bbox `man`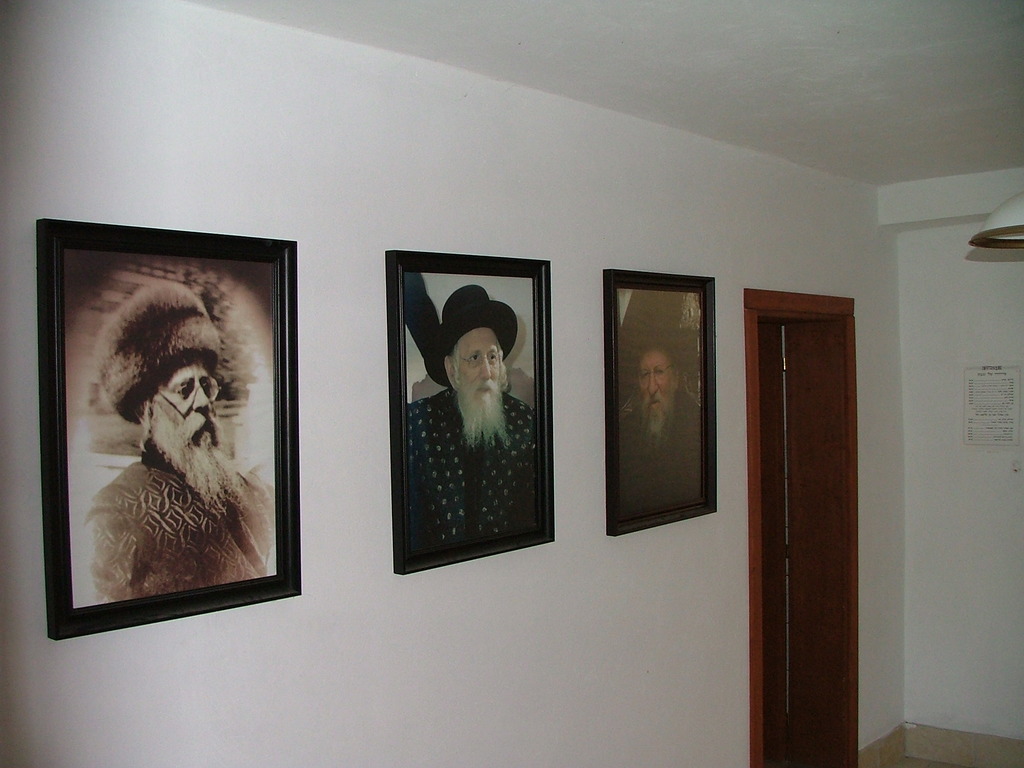
[397,310,540,532]
